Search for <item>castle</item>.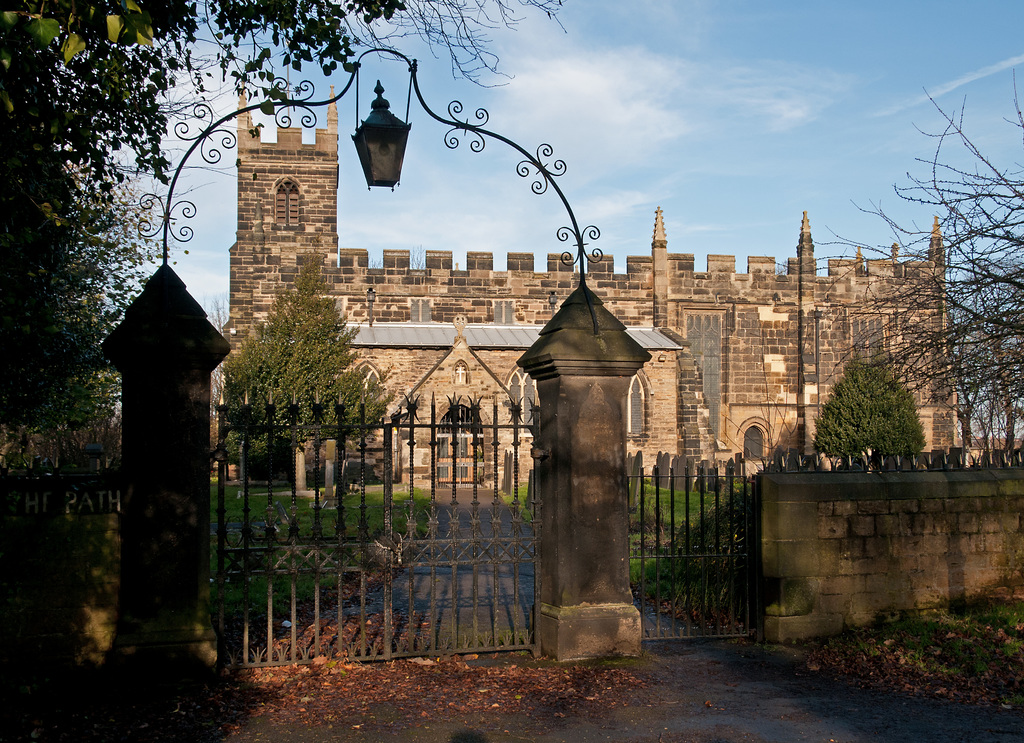
Found at Rect(159, 49, 906, 622).
